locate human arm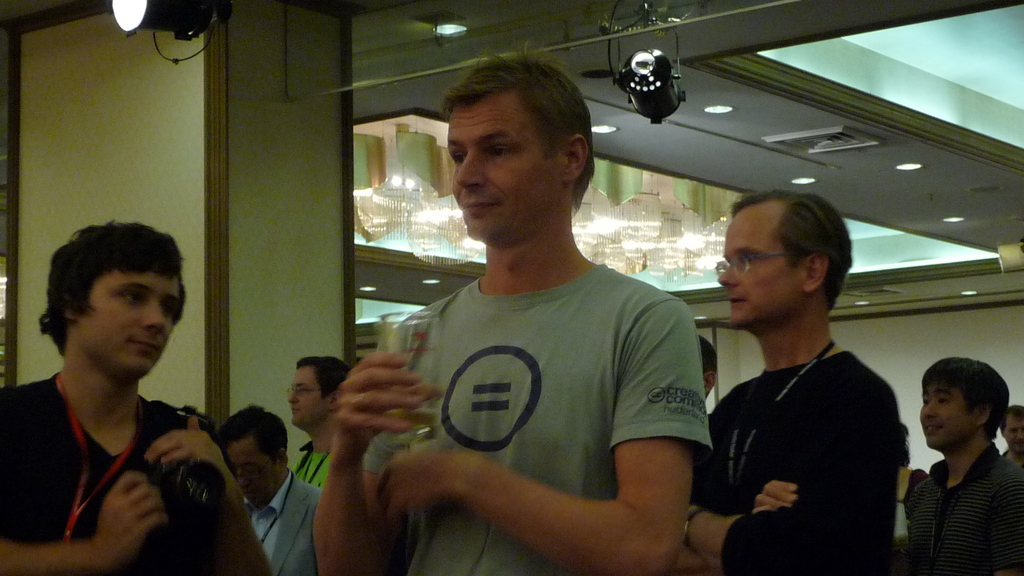
[0, 472, 170, 575]
